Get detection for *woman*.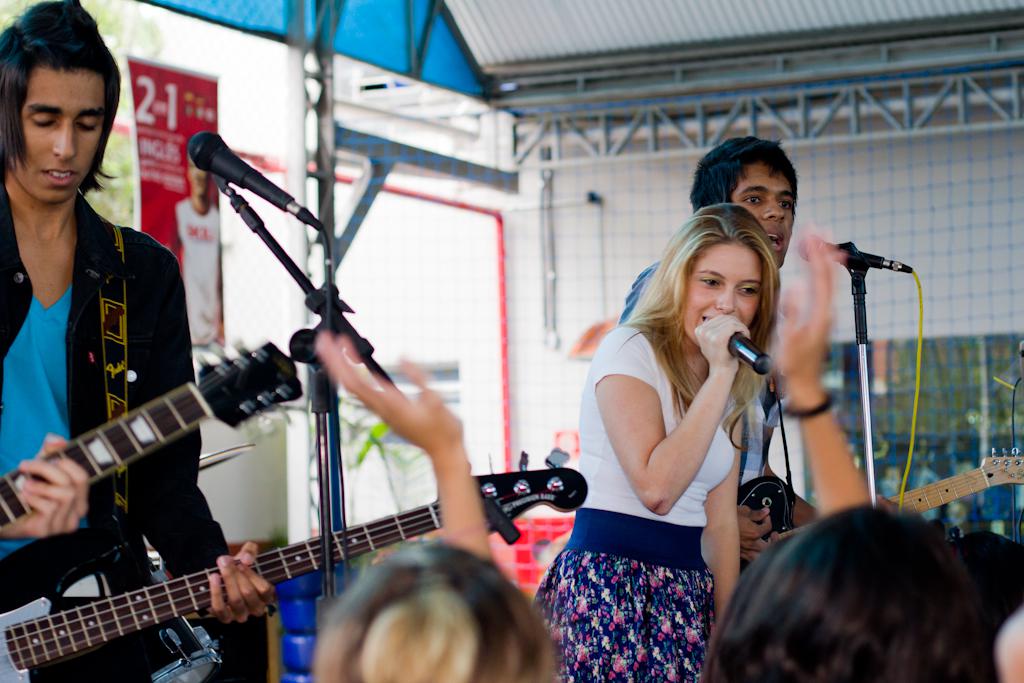
Detection: 699 221 1023 682.
